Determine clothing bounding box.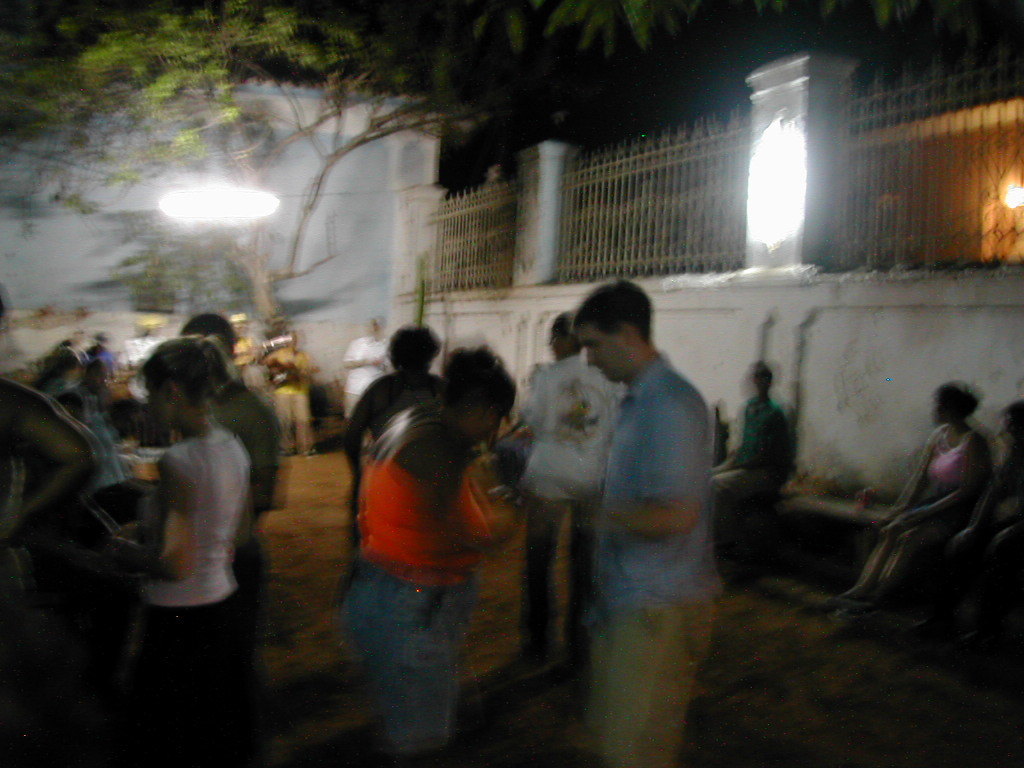
Determined: 138/420/249/758.
